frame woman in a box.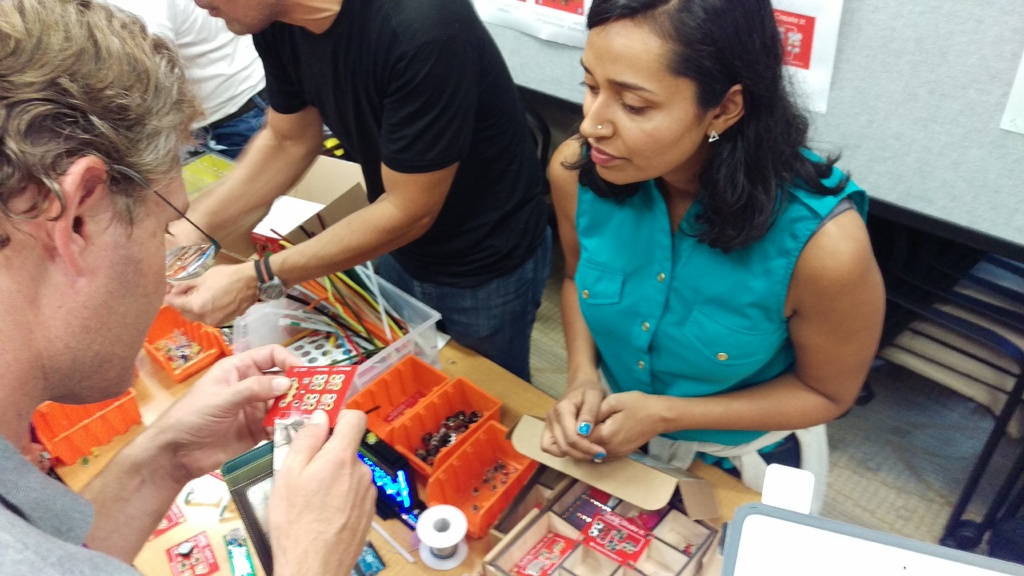
pyautogui.locateOnScreen(497, 12, 904, 499).
